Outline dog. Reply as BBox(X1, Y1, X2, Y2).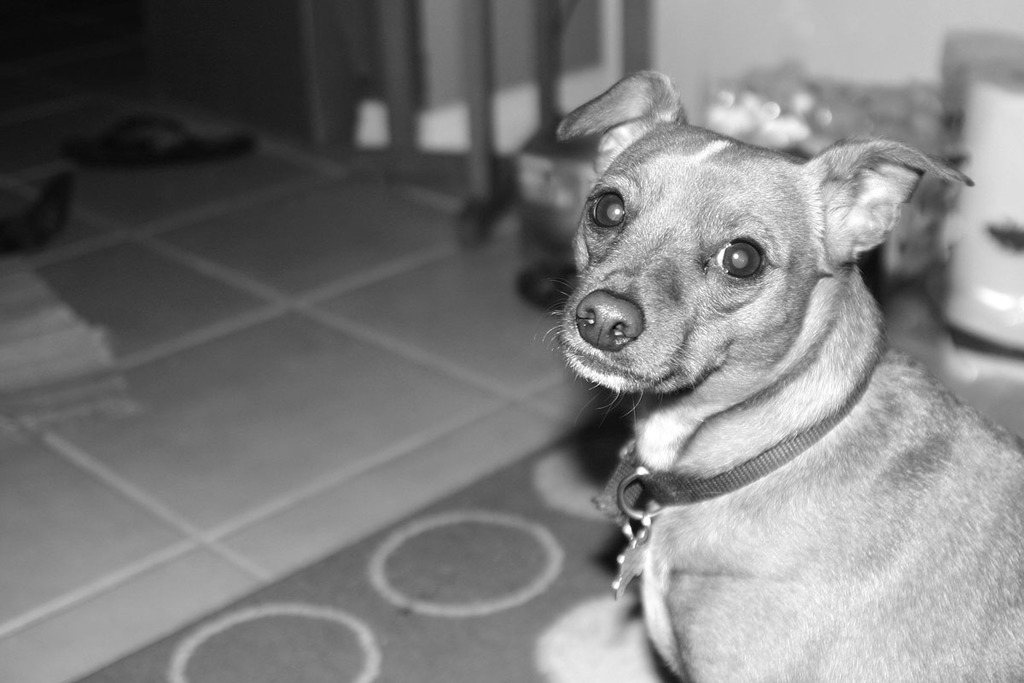
BBox(540, 64, 1023, 682).
